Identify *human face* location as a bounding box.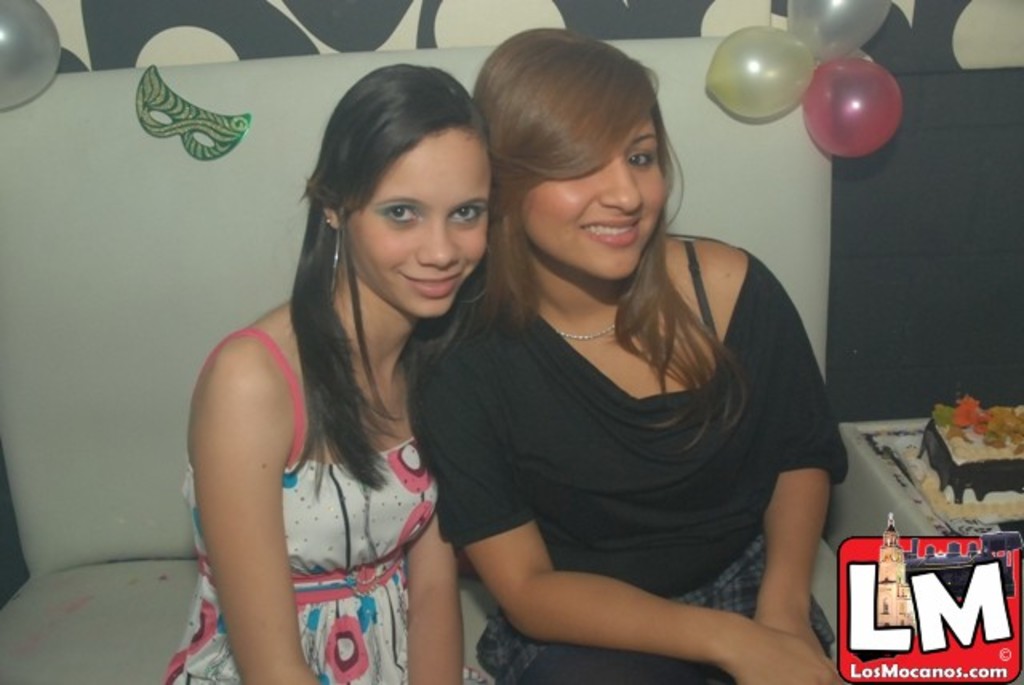
(x1=522, y1=114, x2=667, y2=280).
